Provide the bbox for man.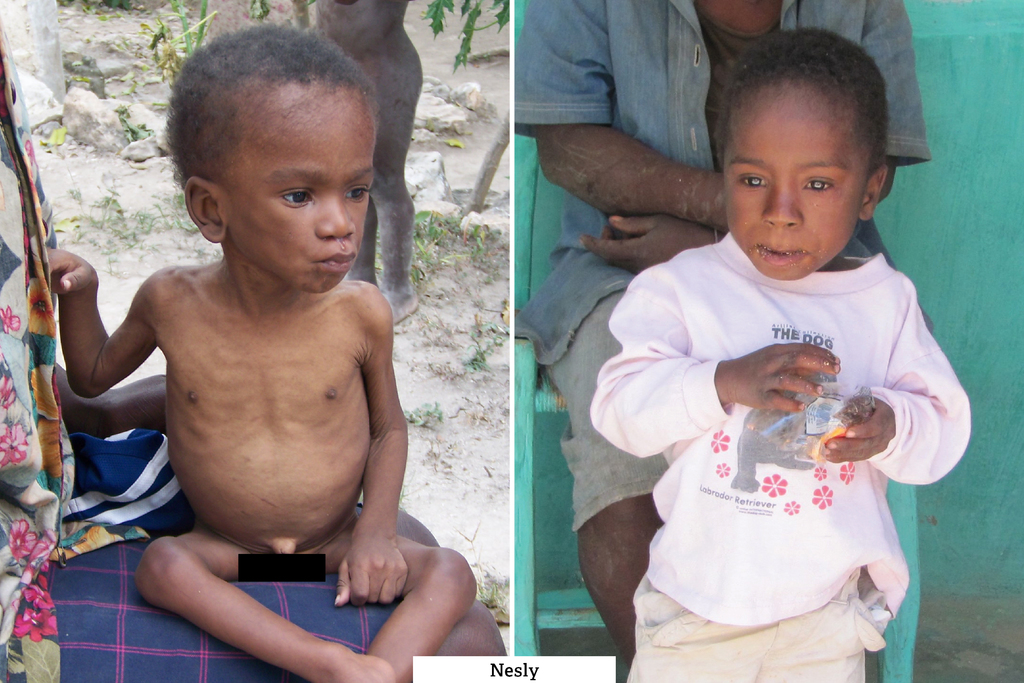
box=[516, 0, 930, 670].
